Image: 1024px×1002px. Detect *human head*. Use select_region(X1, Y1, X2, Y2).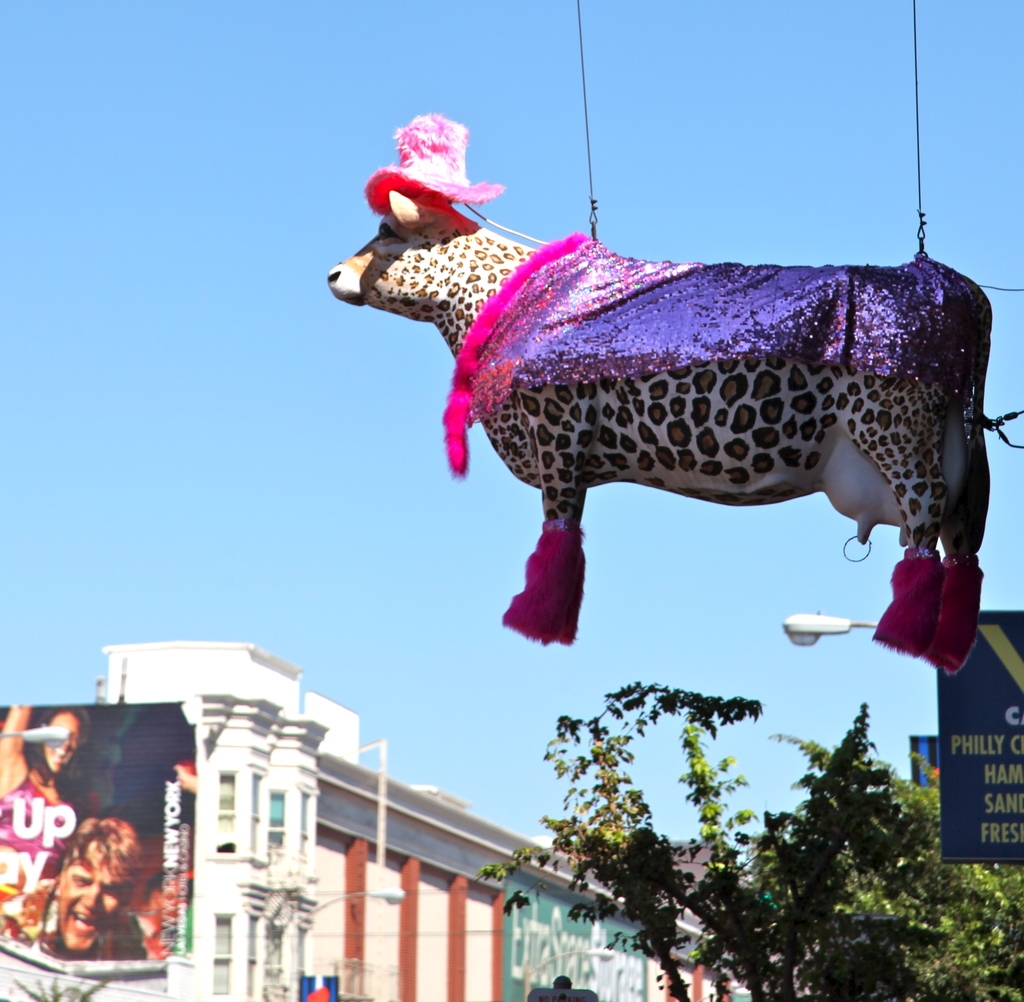
select_region(49, 817, 160, 955).
